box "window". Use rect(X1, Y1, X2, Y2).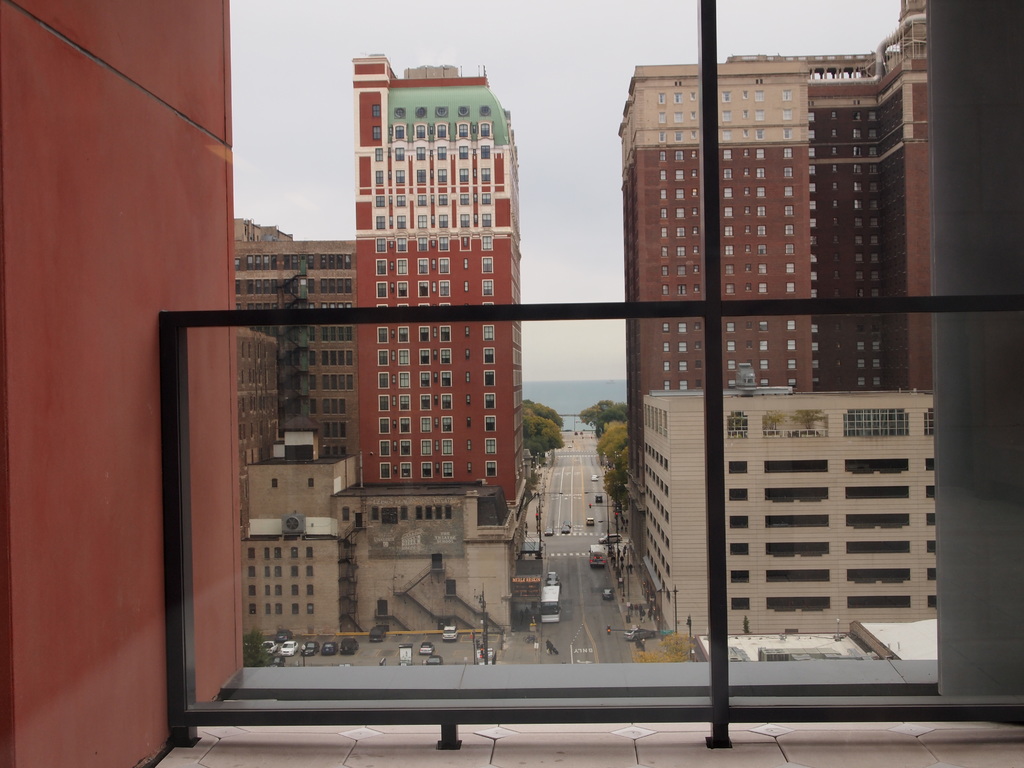
rect(439, 278, 450, 297).
